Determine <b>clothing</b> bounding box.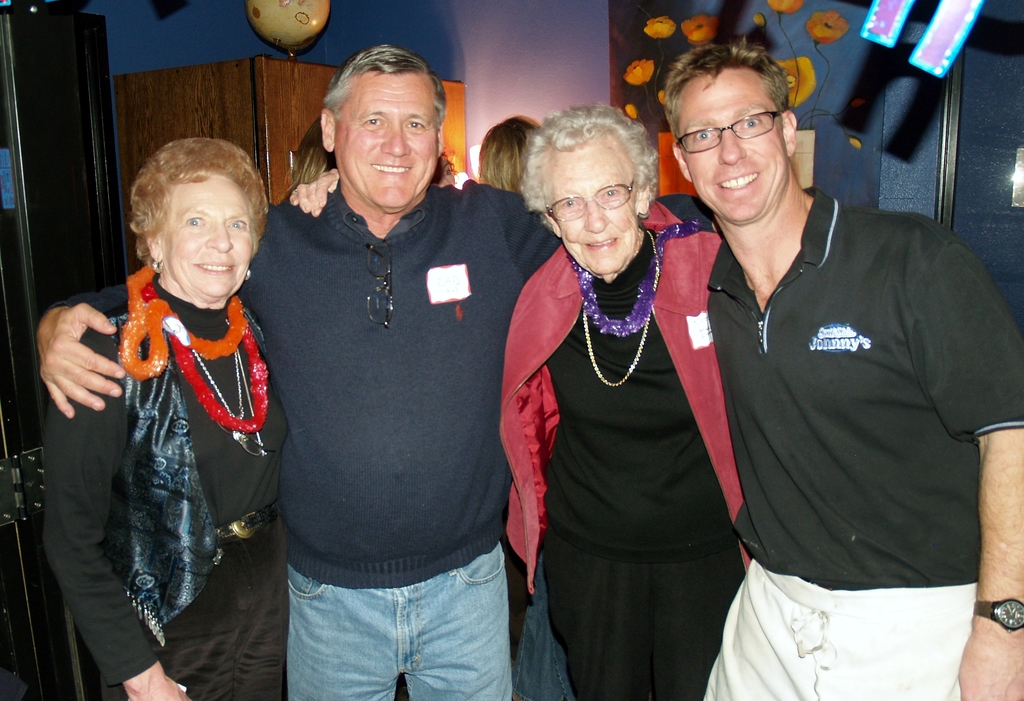
Determined: (47,260,290,700).
